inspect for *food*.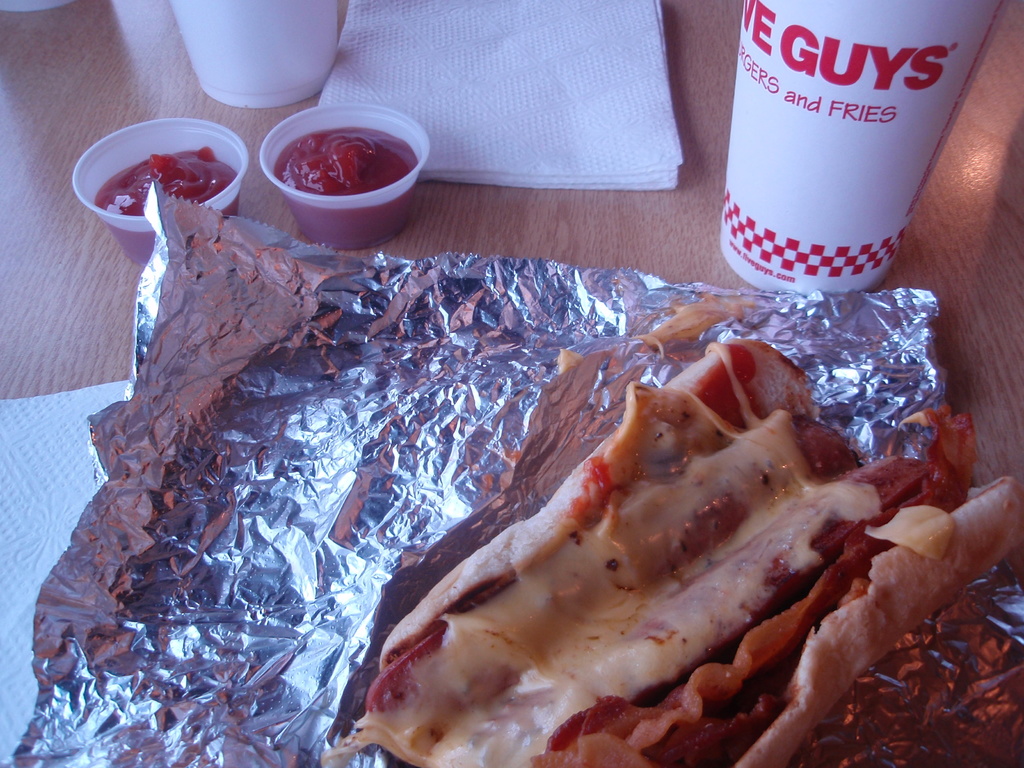
Inspection: box(337, 282, 994, 767).
